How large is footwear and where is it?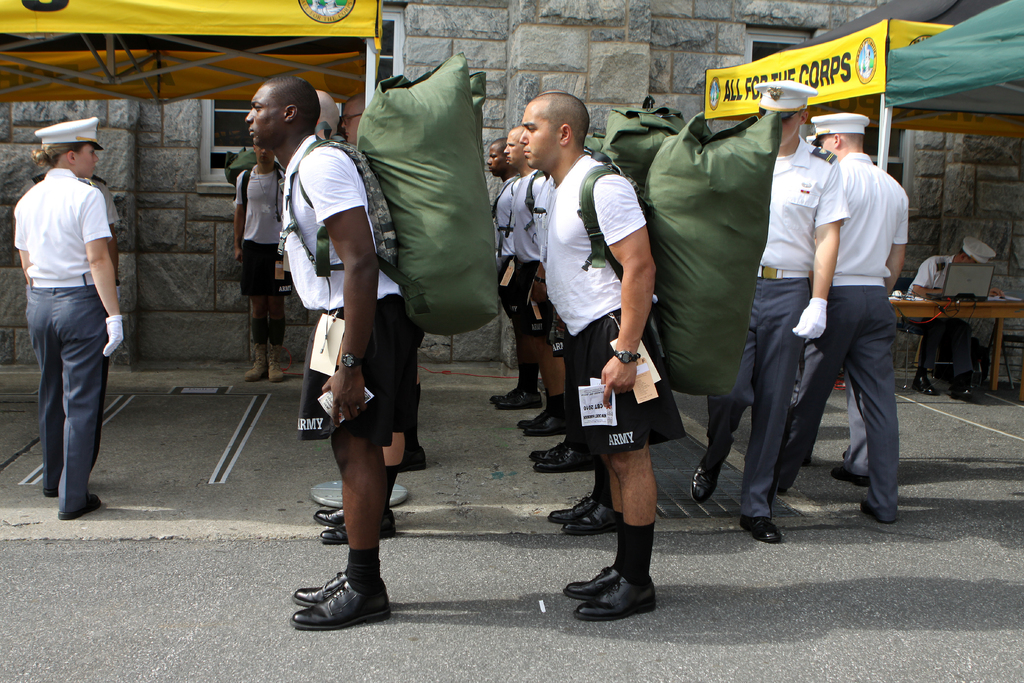
Bounding box: BBox(488, 386, 542, 410).
